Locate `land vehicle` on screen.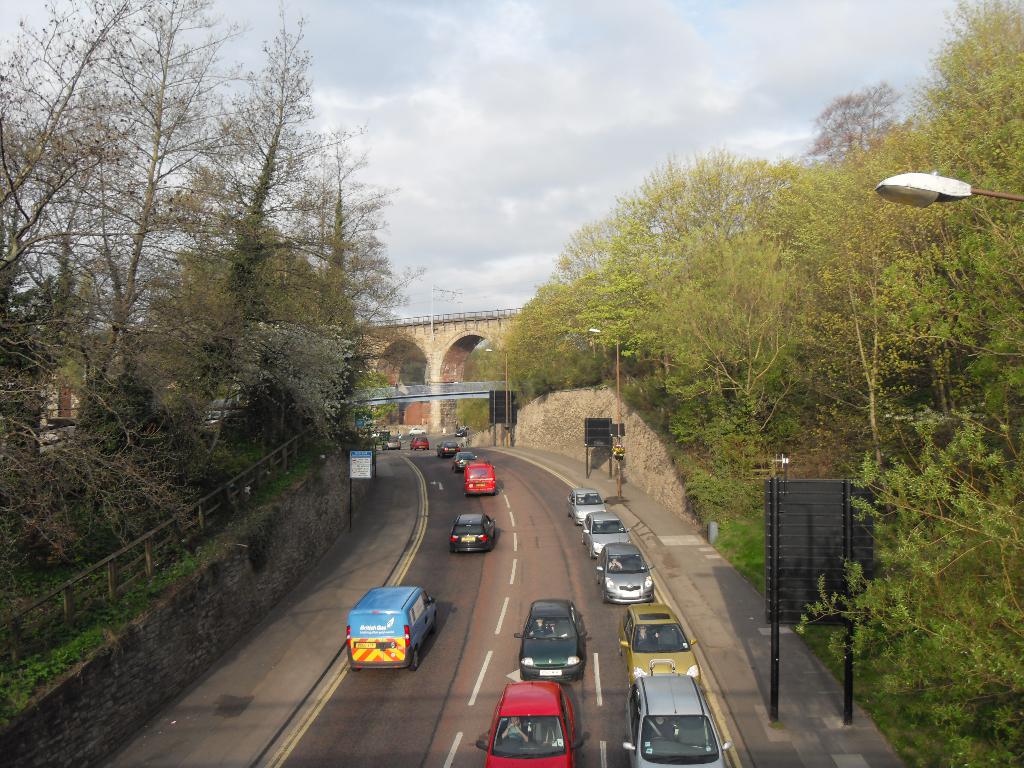
On screen at bbox(463, 458, 497, 498).
